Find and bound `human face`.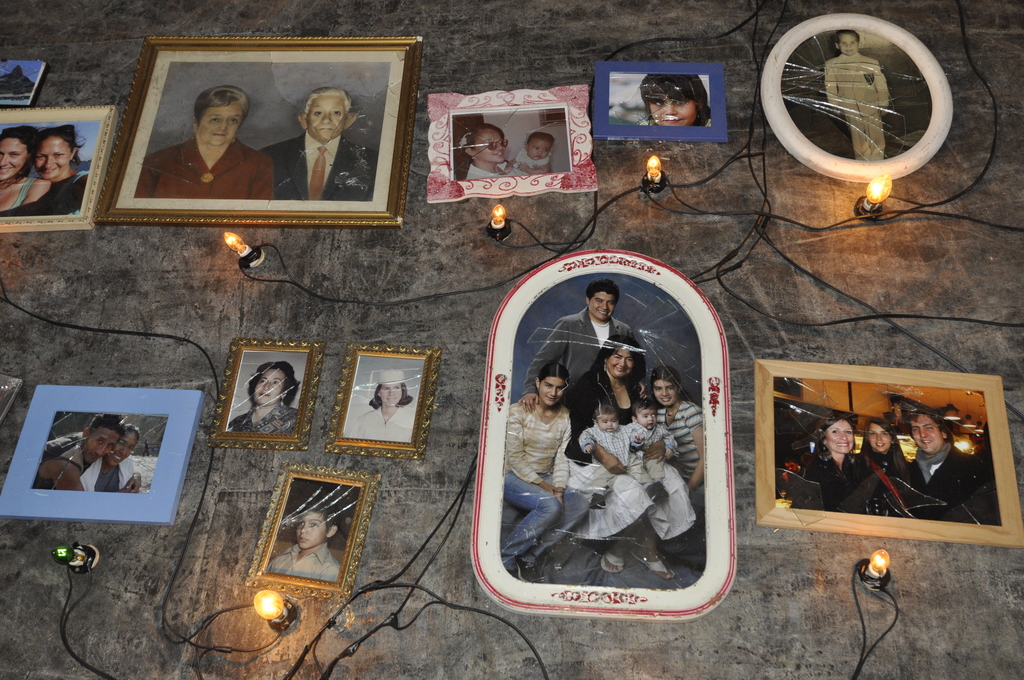
Bound: l=838, t=35, r=858, b=54.
